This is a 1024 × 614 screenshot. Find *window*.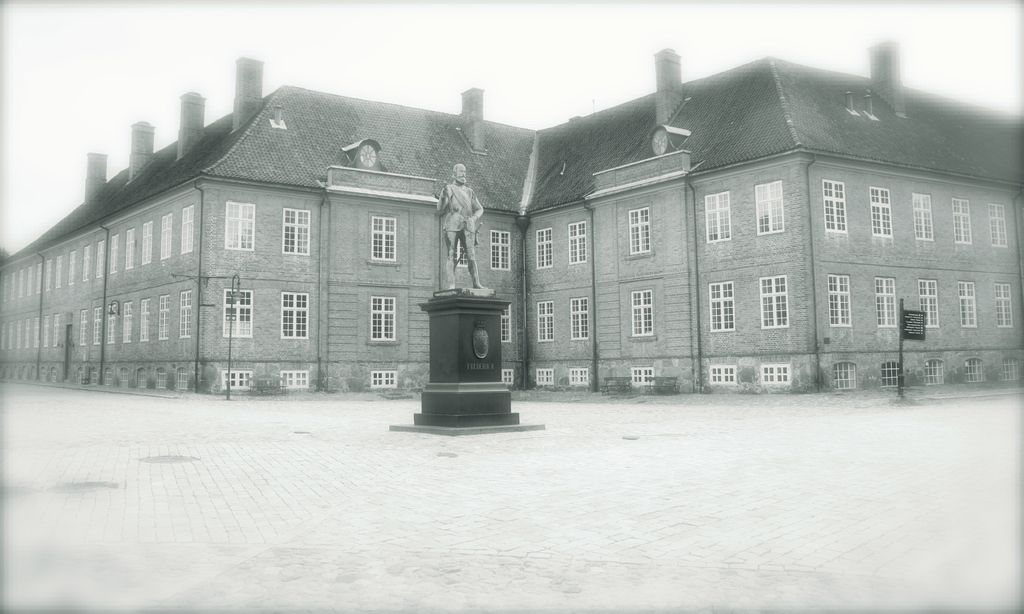
Bounding box: BBox(110, 230, 119, 273).
